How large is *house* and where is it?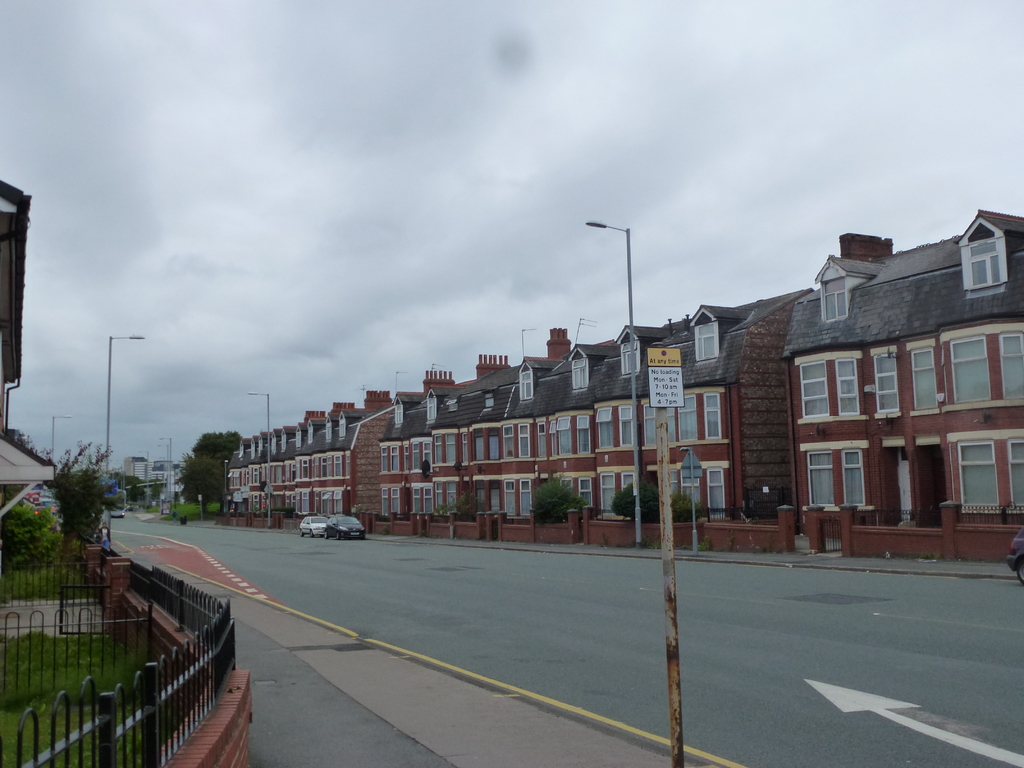
Bounding box: 300:420:330:504.
